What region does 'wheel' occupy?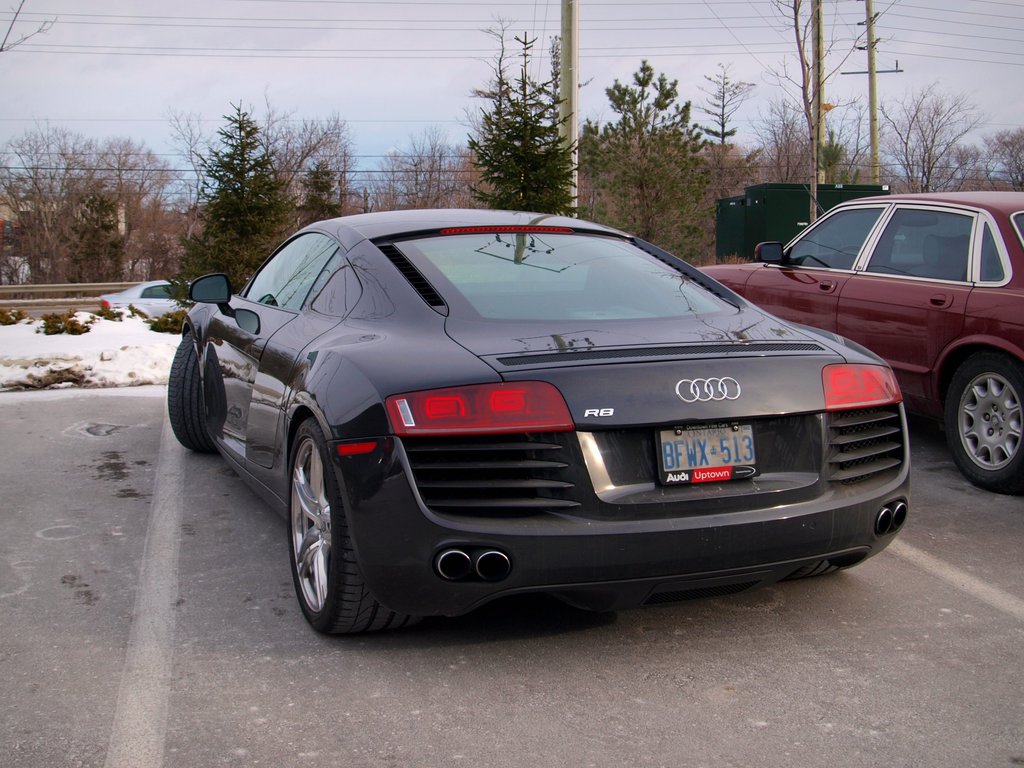
941,347,1023,495.
